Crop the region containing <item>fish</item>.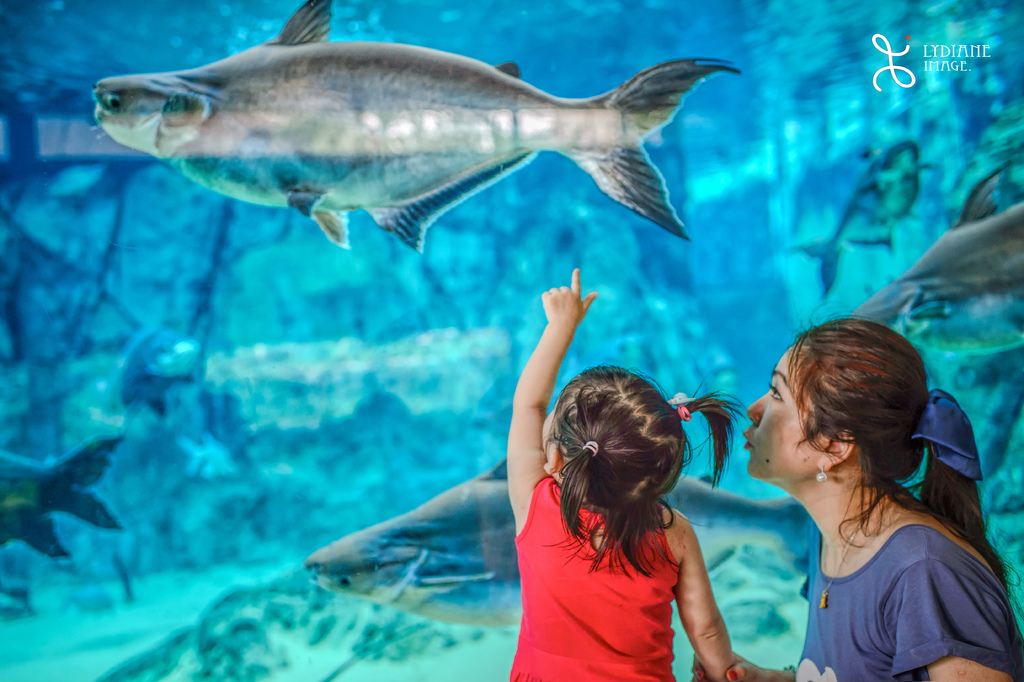
Crop region: box=[92, 0, 749, 254].
